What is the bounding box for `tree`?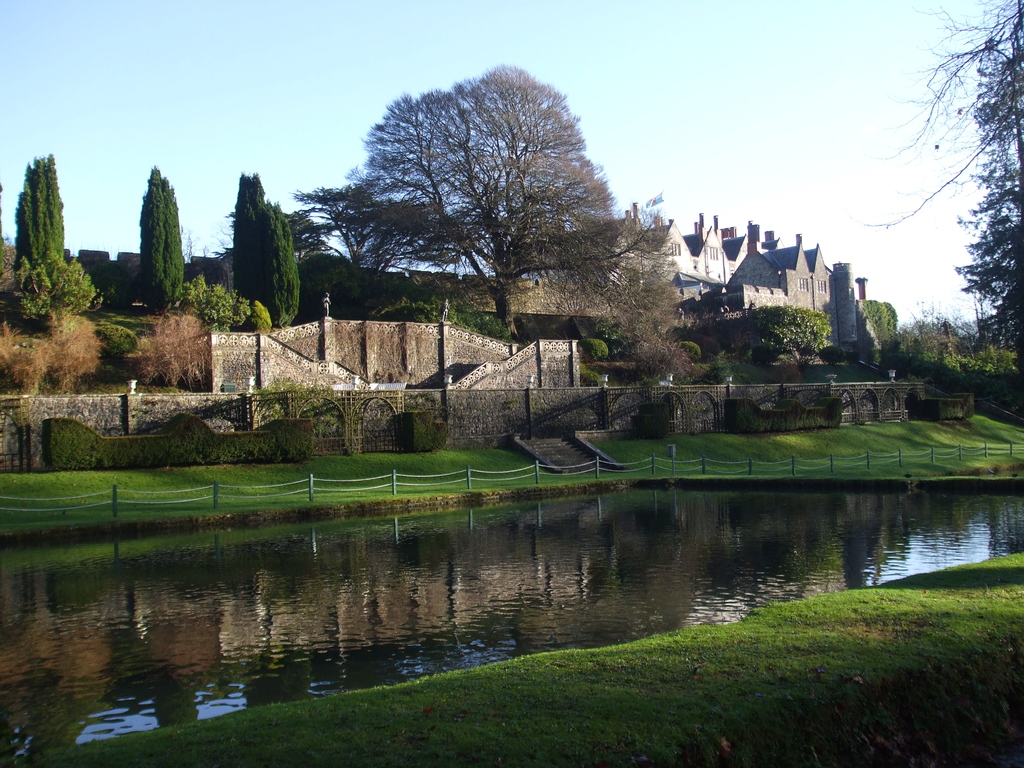
x1=276, y1=212, x2=332, y2=271.
